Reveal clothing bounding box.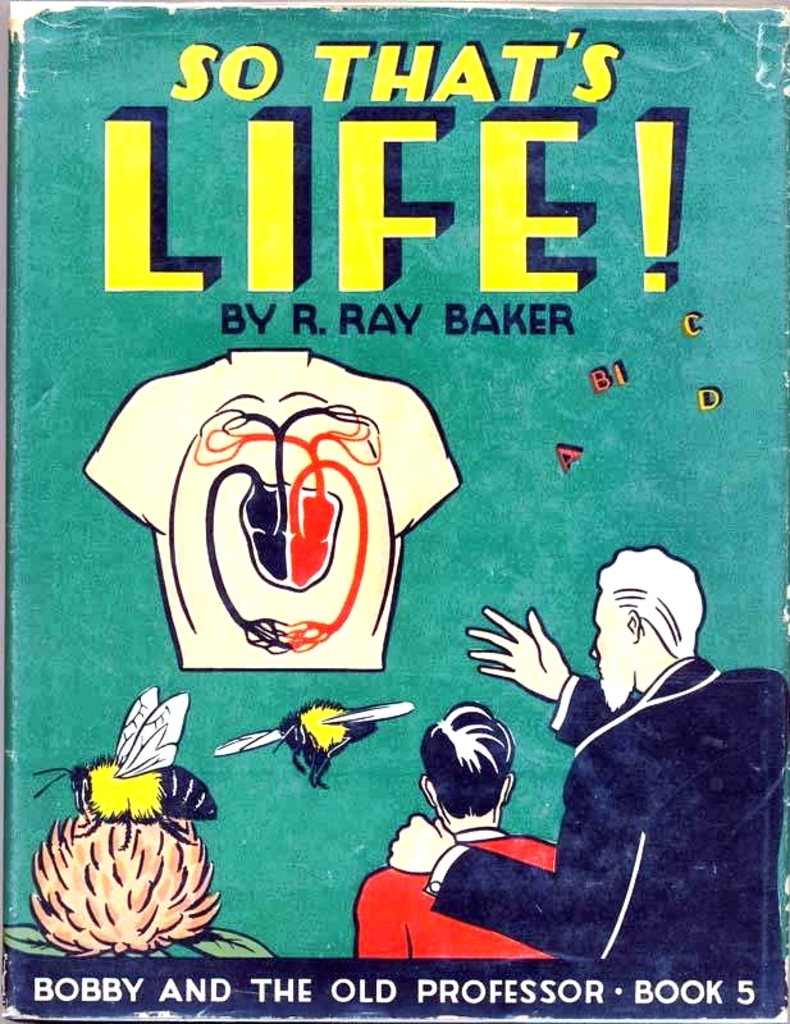
Revealed: [left=348, top=829, right=561, bottom=961].
